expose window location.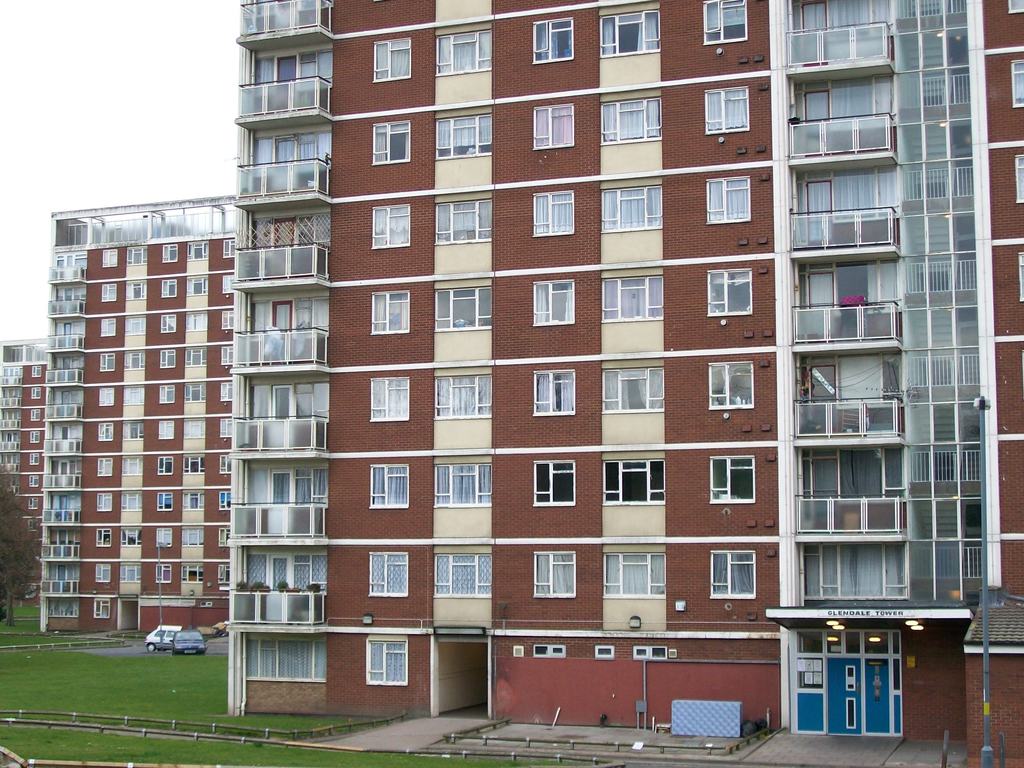
Exposed at x1=157 y1=351 x2=177 y2=367.
